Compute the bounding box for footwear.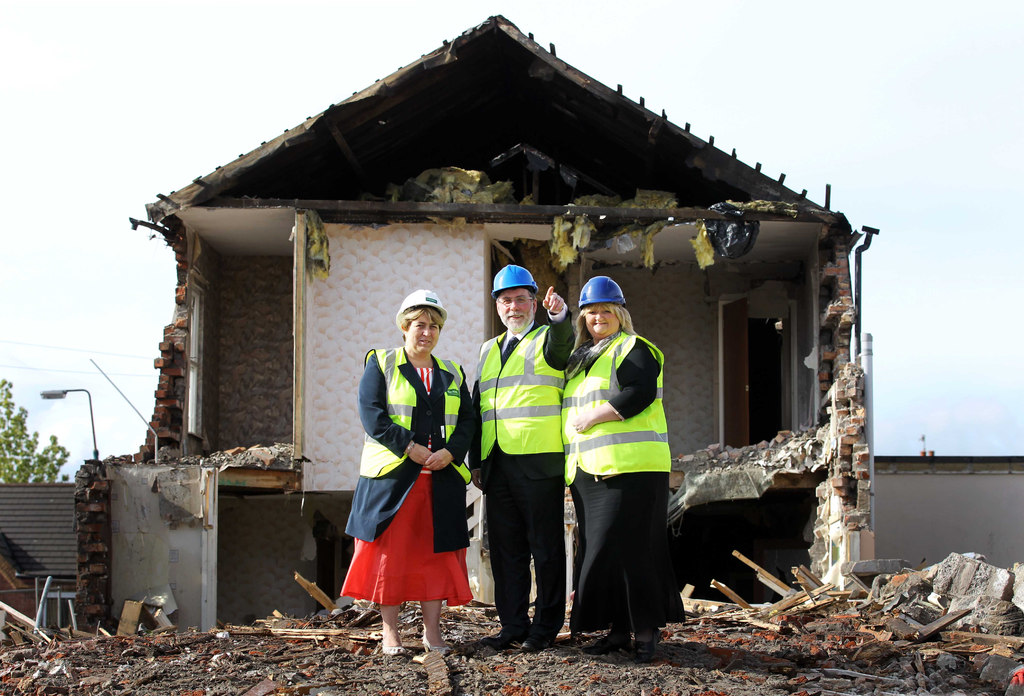
<box>635,627,671,658</box>.
